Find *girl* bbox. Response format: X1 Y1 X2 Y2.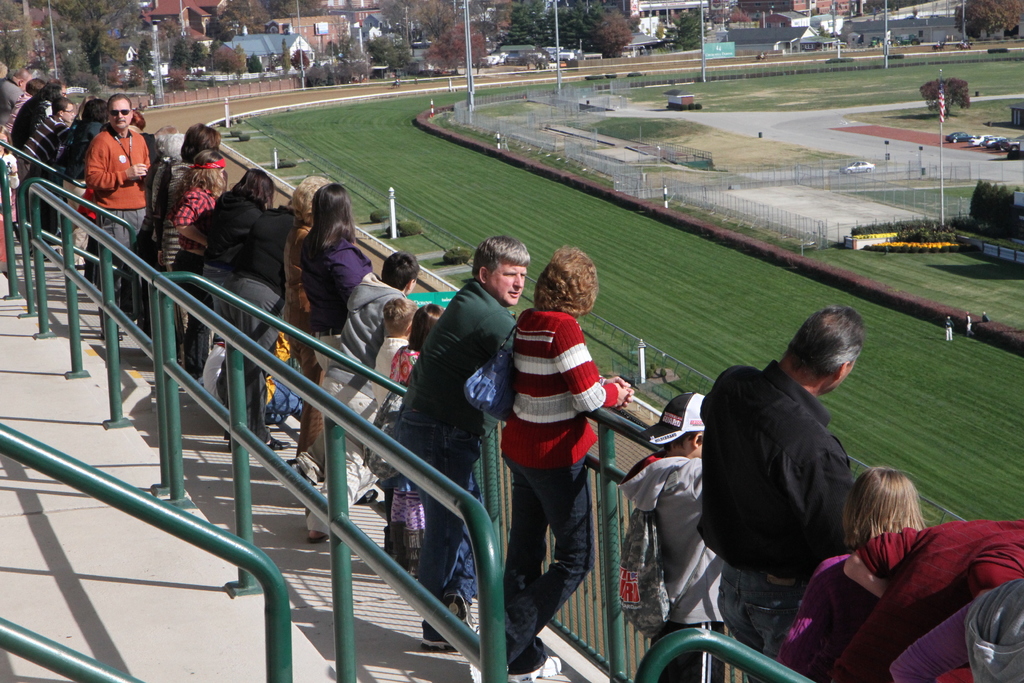
182 169 278 403.
